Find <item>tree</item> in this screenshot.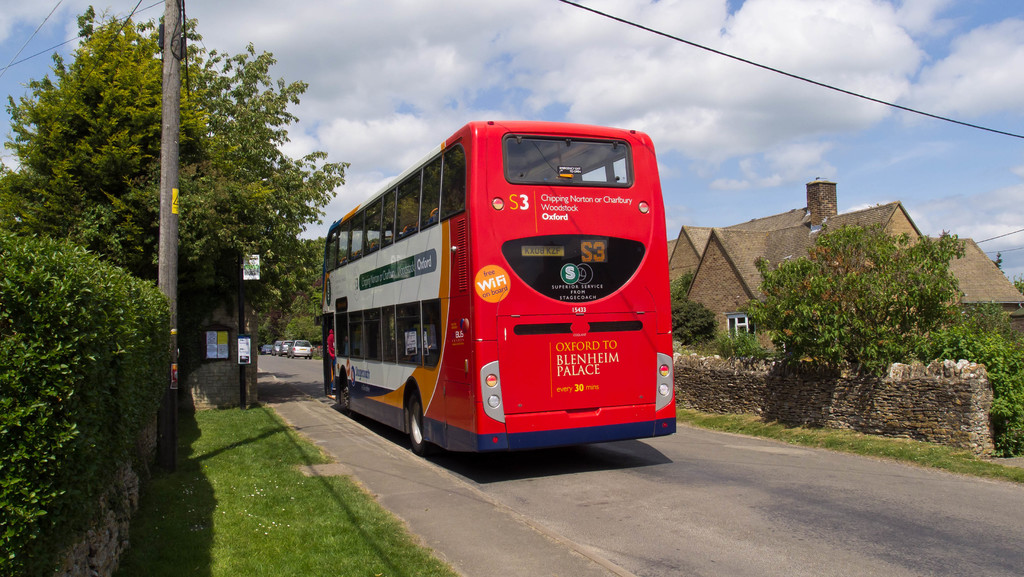
The bounding box for <item>tree</item> is detection(669, 267, 714, 352).
